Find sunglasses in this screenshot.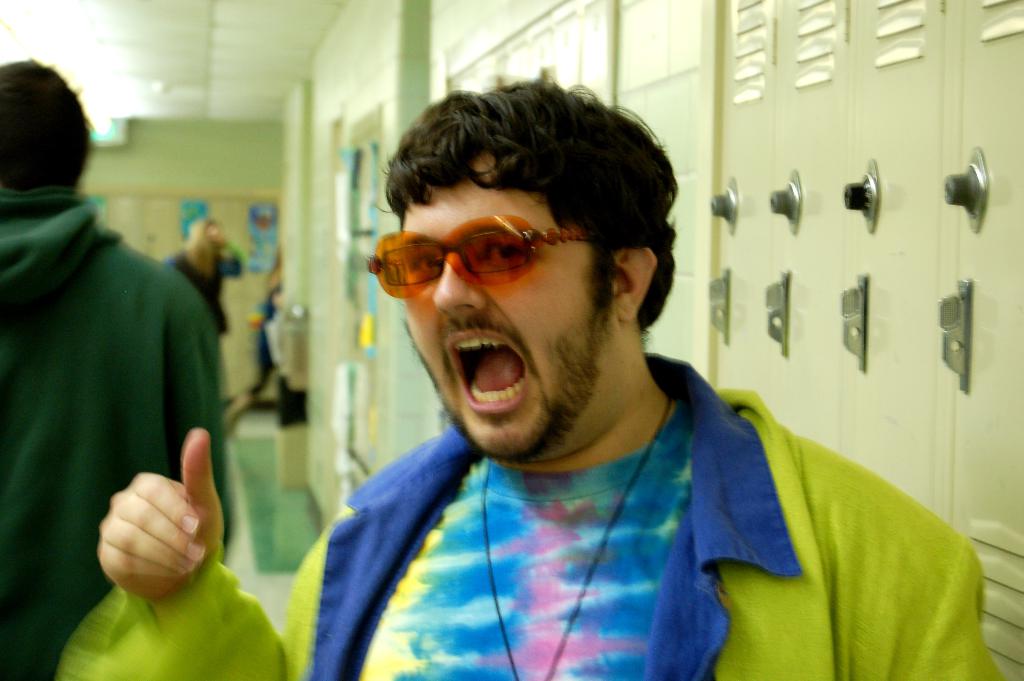
The bounding box for sunglasses is pyautogui.locateOnScreen(366, 214, 588, 299).
